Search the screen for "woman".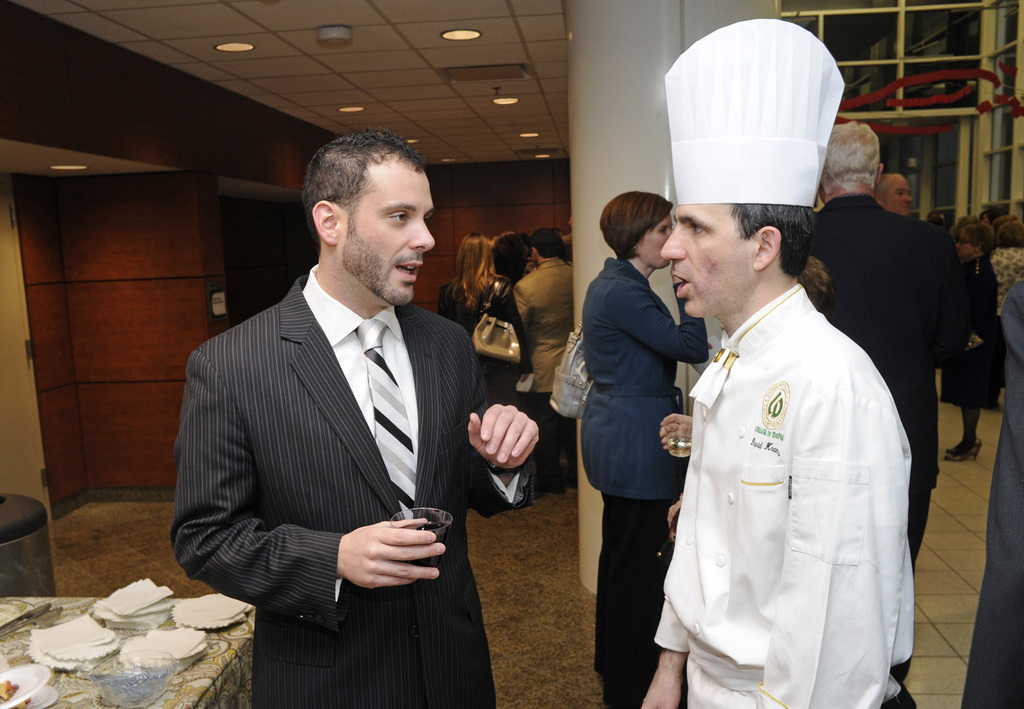
Found at (left=435, top=234, right=529, bottom=406).
